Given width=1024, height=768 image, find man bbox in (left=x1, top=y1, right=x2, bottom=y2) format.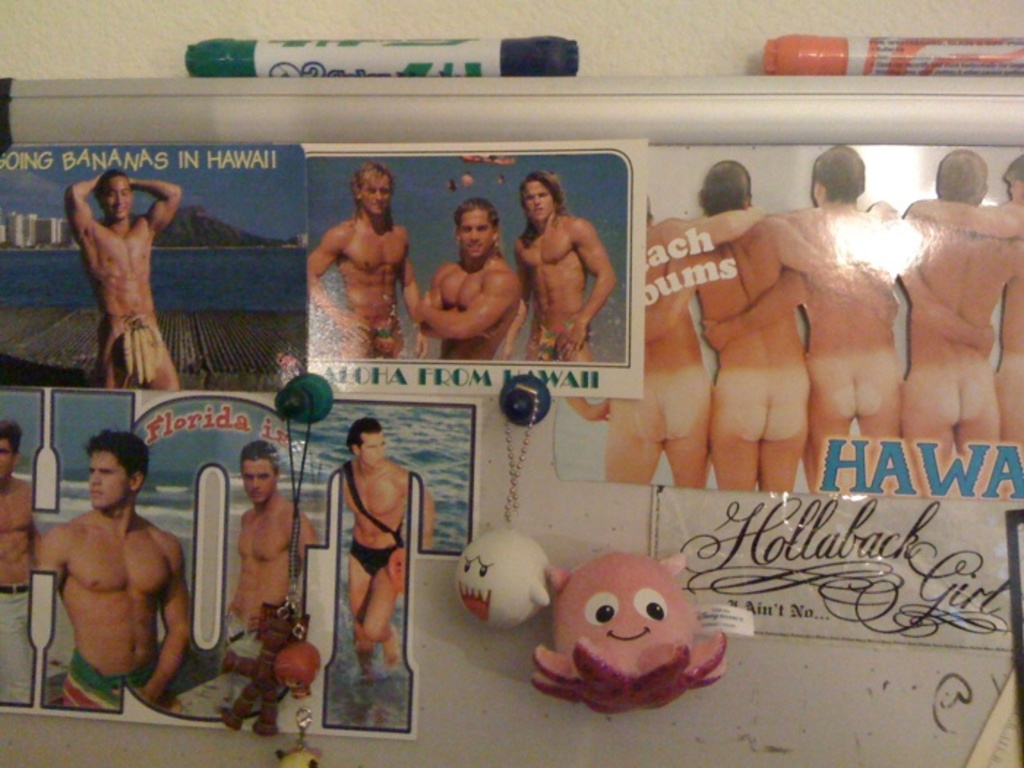
(left=512, top=170, right=616, bottom=366).
